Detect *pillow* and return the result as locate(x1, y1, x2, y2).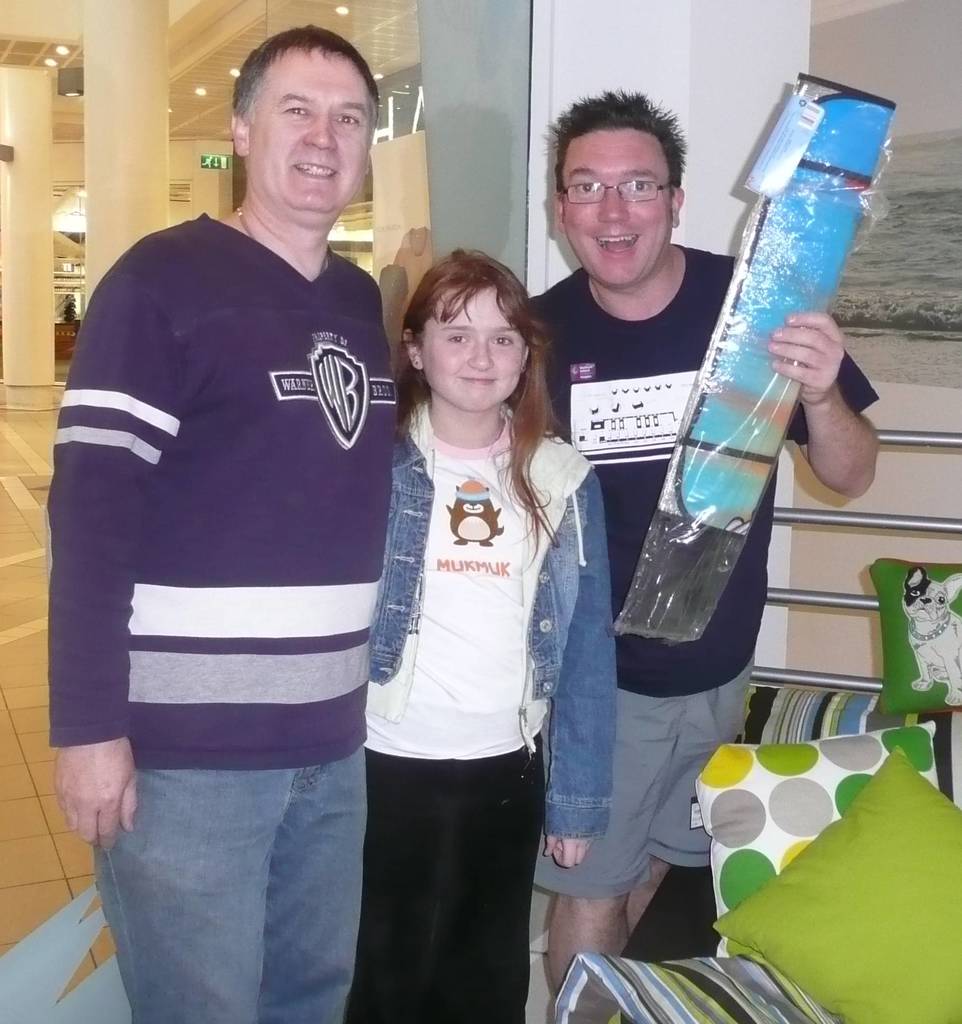
locate(870, 557, 961, 721).
